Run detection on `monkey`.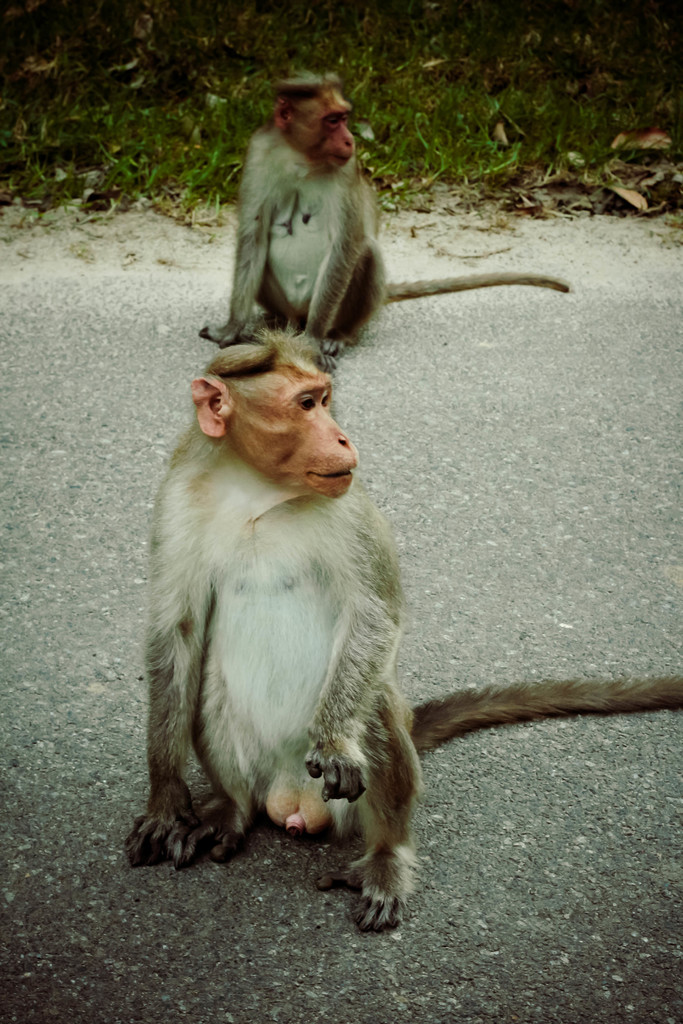
Result: x1=129 y1=343 x2=682 y2=928.
